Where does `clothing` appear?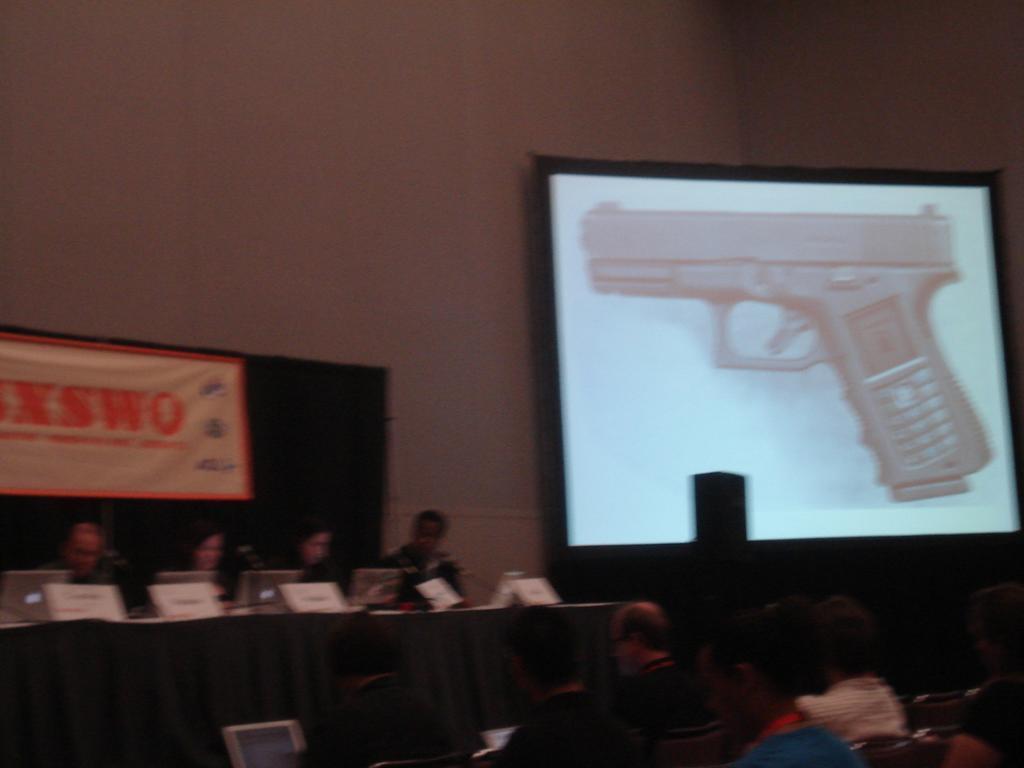
Appears at BBox(45, 542, 149, 608).
